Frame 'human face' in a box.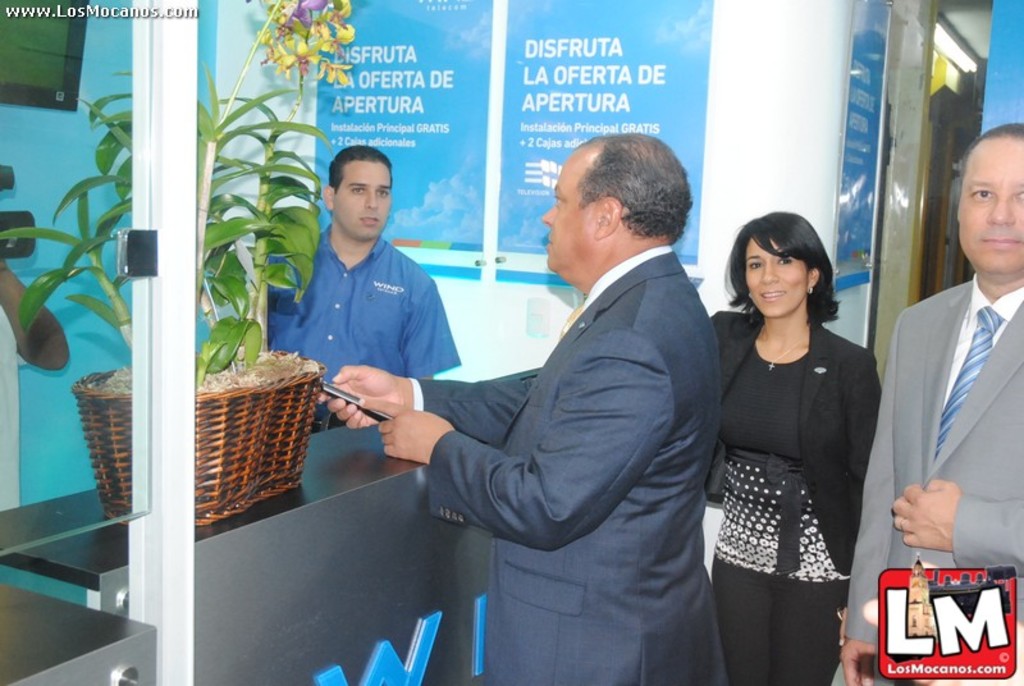
742, 239, 815, 319.
